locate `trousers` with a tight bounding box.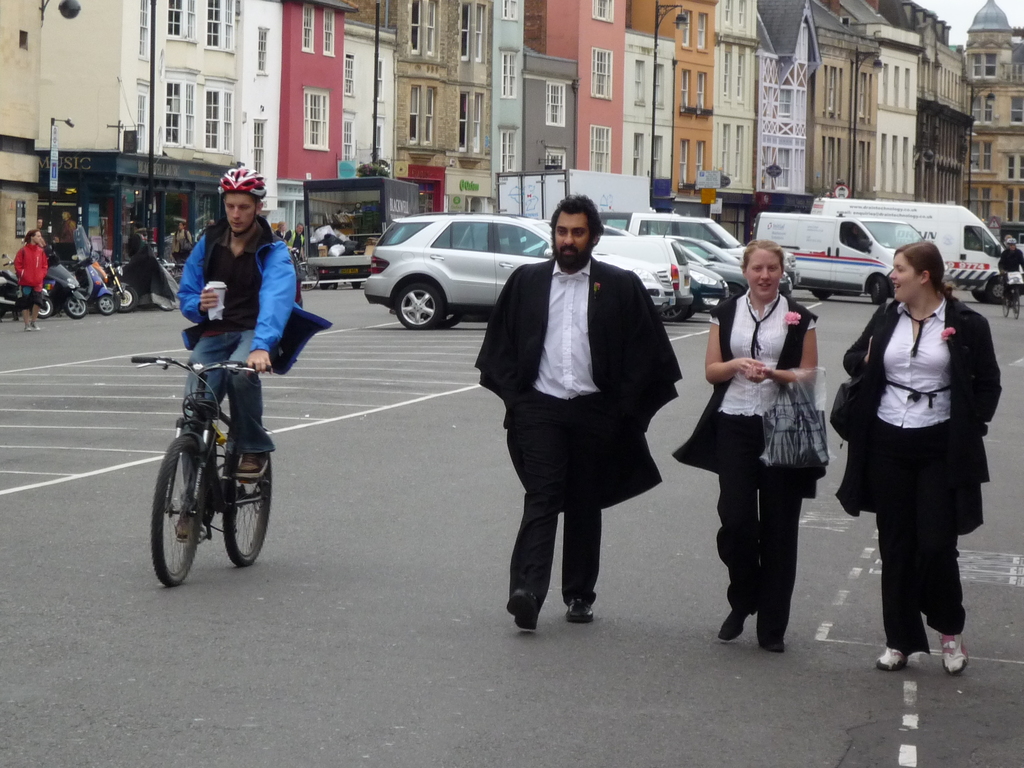
detection(716, 434, 815, 624).
